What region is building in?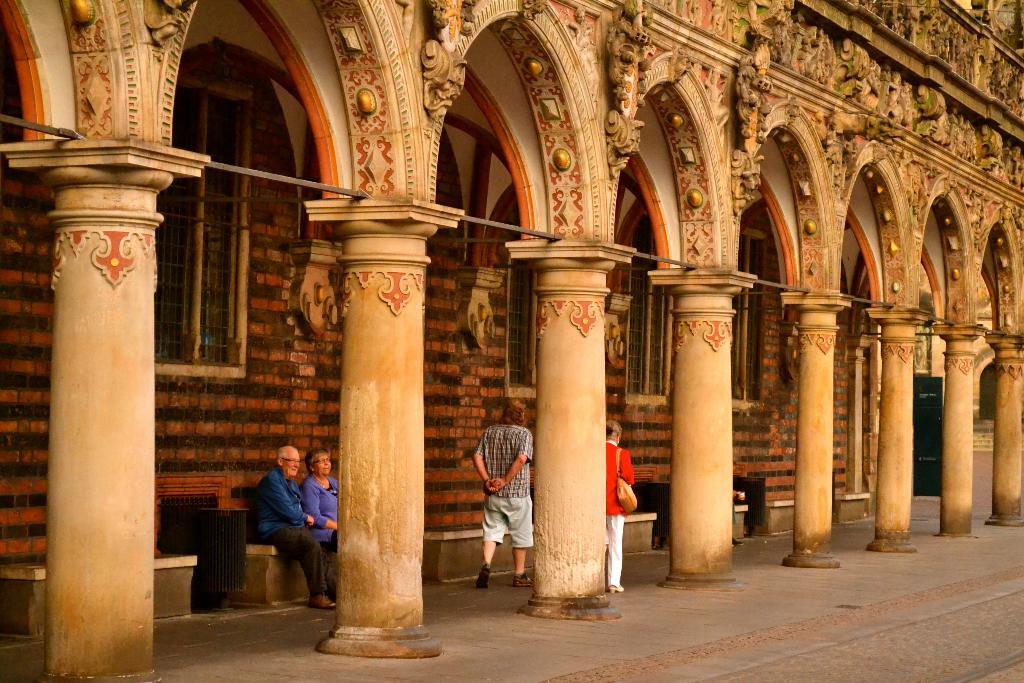
0,0,1023,682.
